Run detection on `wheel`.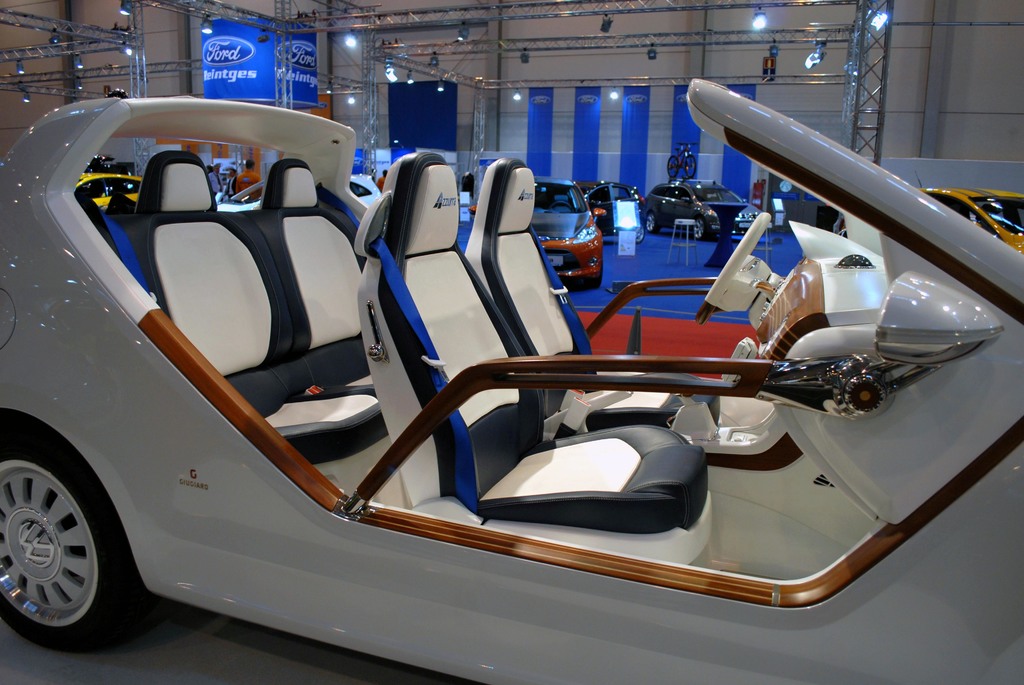
Result: [687, 217, 708, 239].
